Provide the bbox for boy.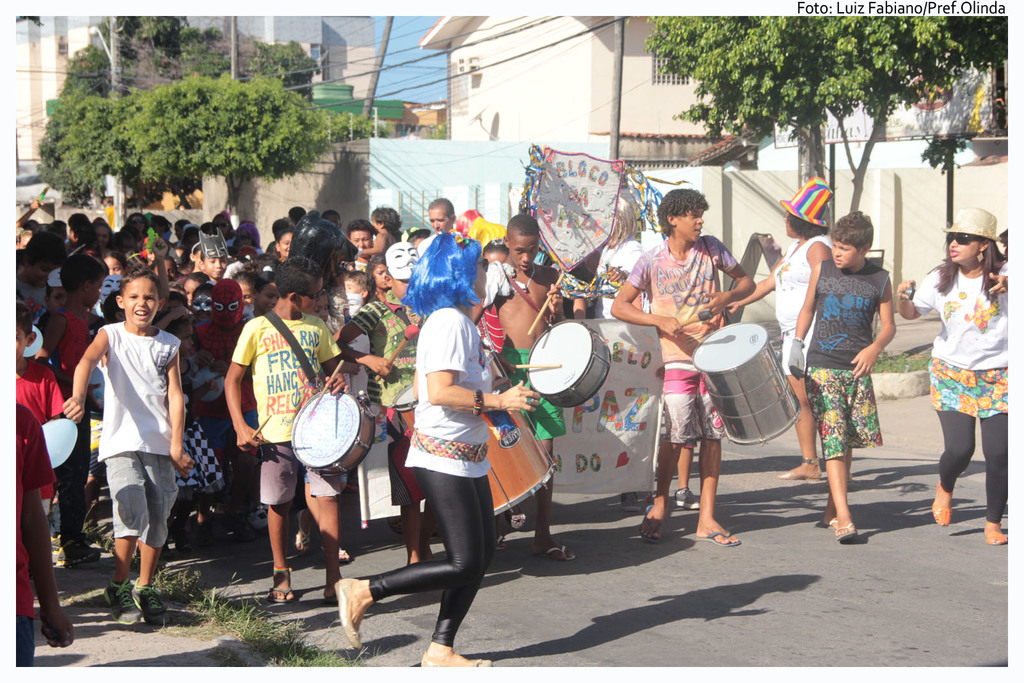
[x1=53, y1=264, x2=194, y2=623].
